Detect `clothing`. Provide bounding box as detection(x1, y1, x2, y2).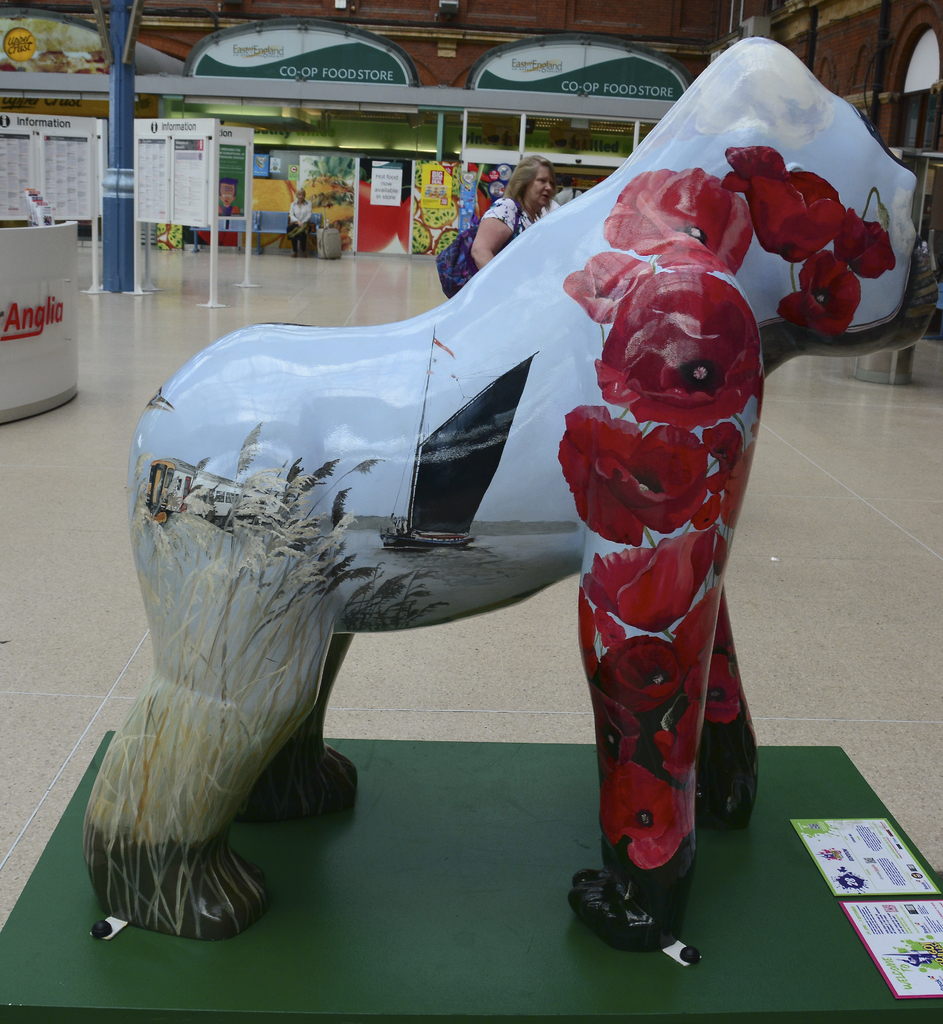
detection(550, 188, 583, 207).
